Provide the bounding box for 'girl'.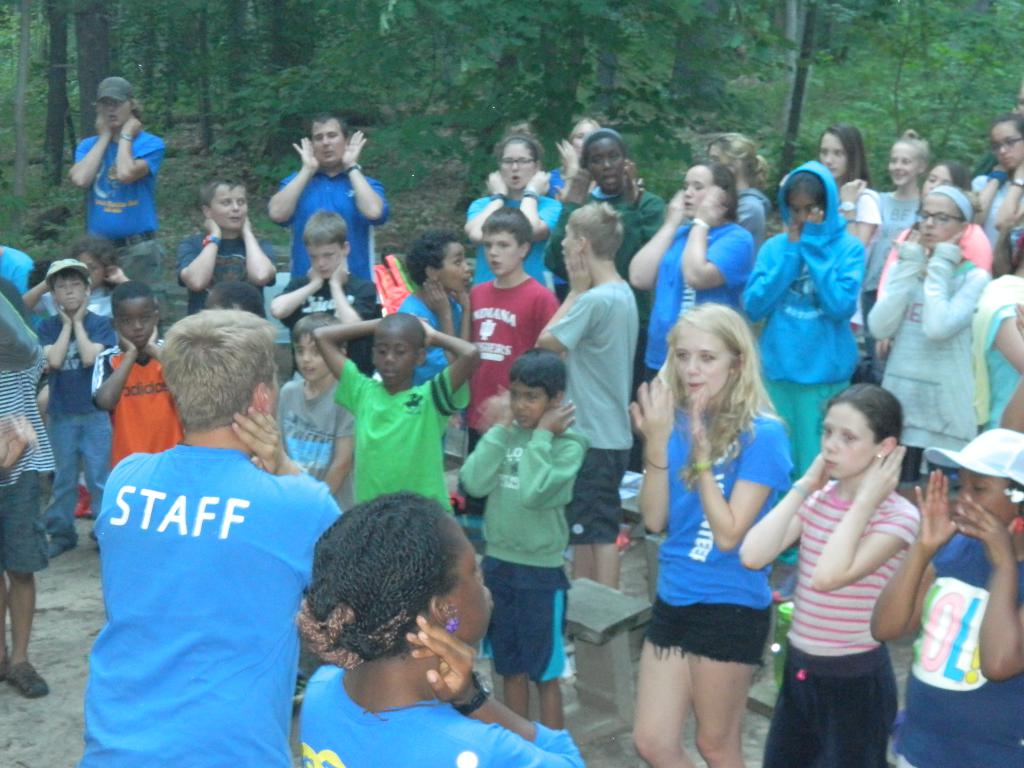
rect(632, 311, 797, 767).
